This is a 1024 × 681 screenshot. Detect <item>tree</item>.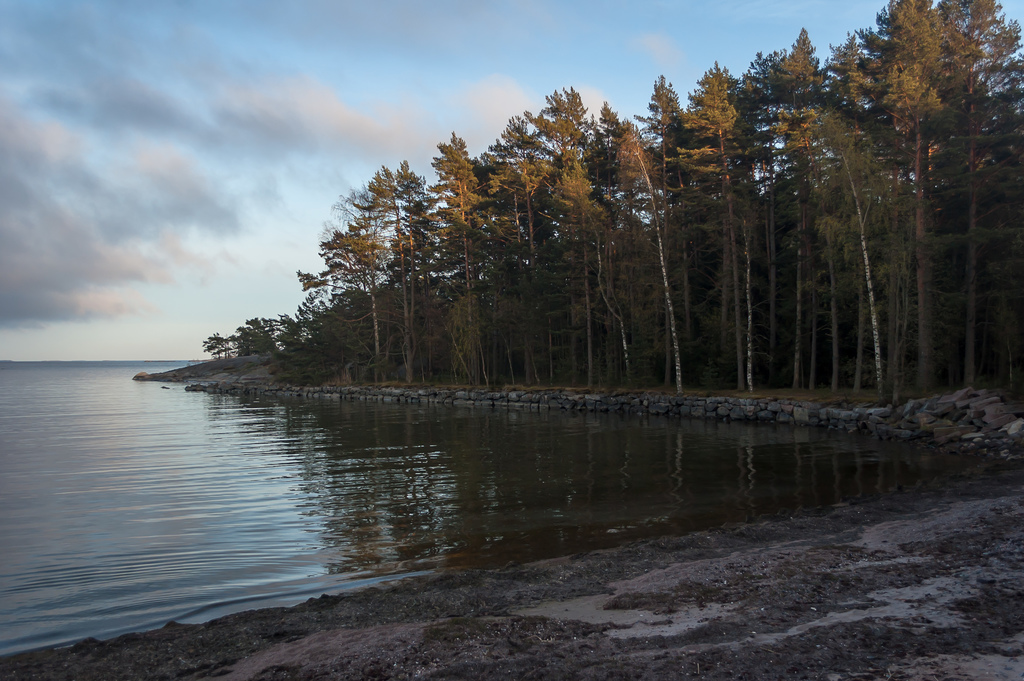
left=202, top=1, right=1023, bottom=394.
